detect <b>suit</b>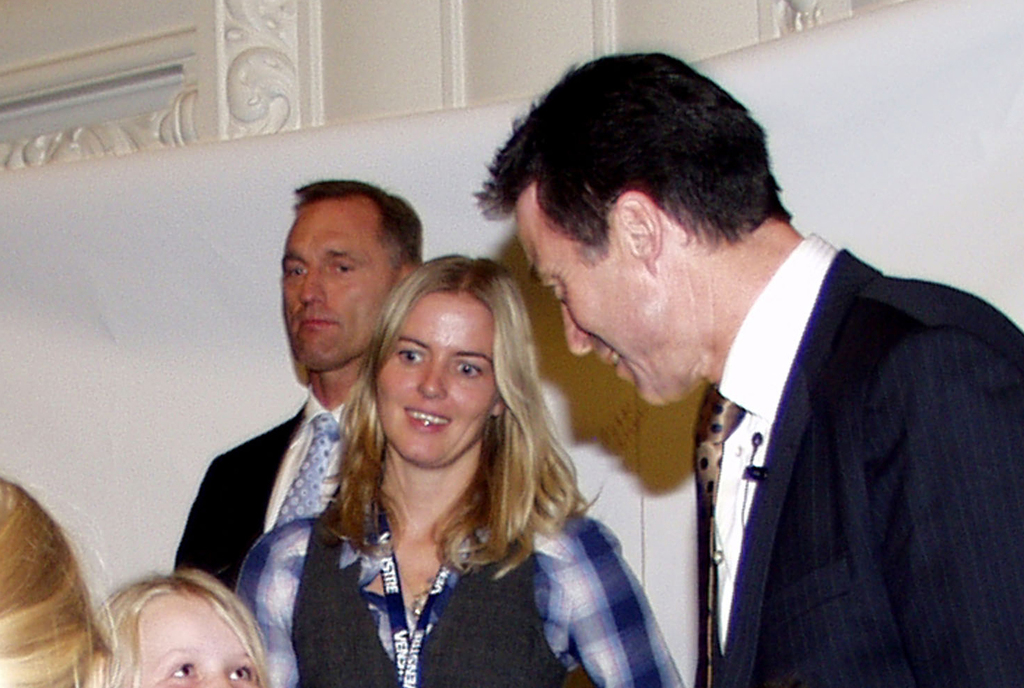
[171,386,360,591]
